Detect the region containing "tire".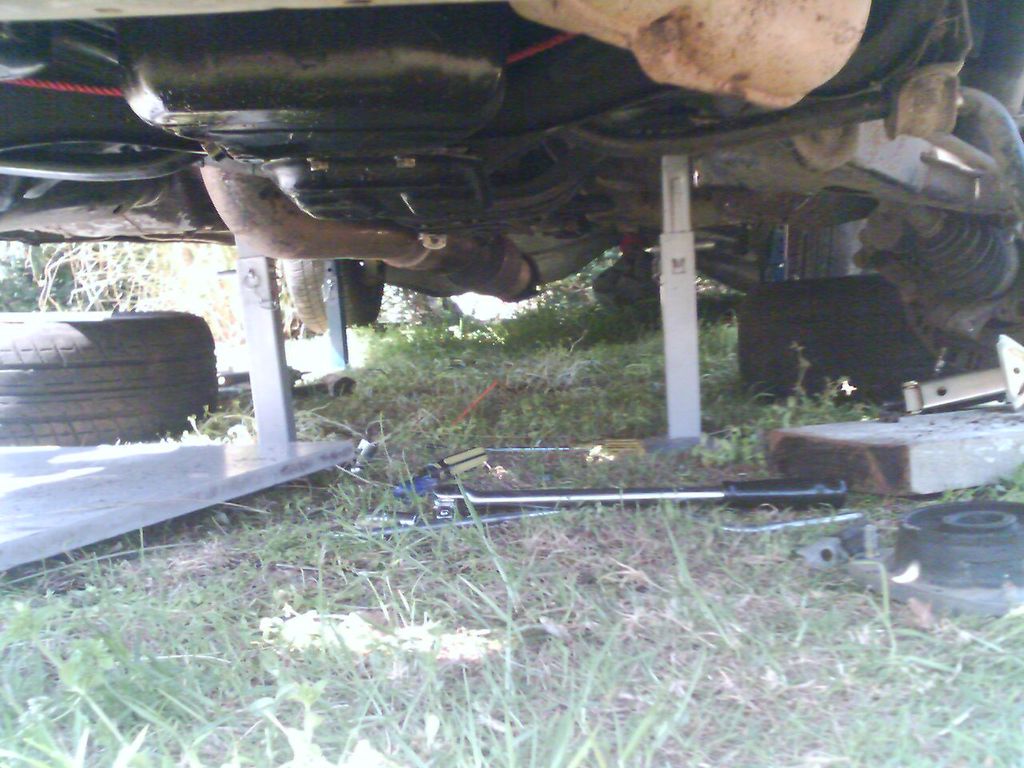
(left=740, top=274, right=1023, bottom=402).
